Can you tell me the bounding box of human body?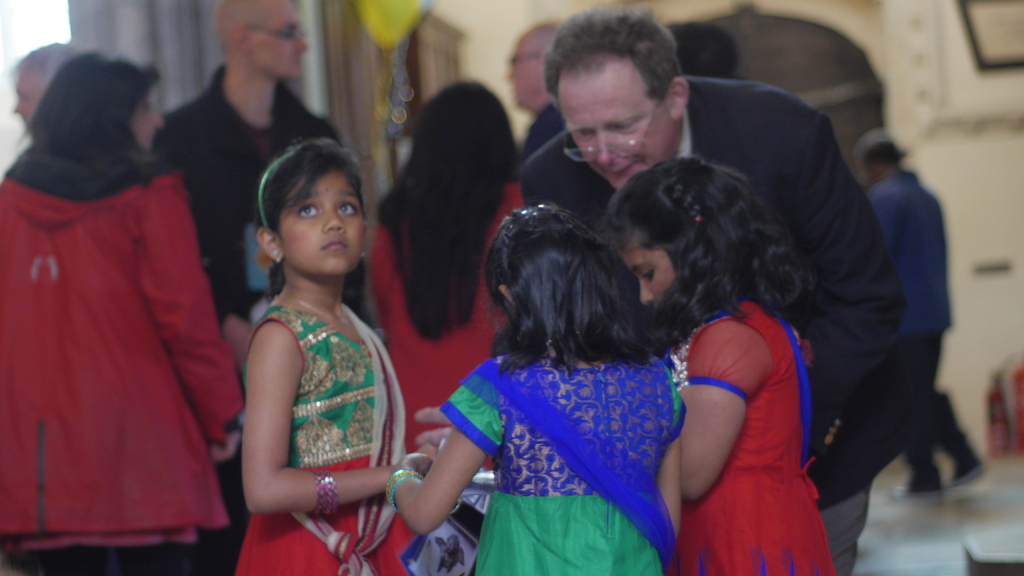
detection(370, 176, 525, 456).
